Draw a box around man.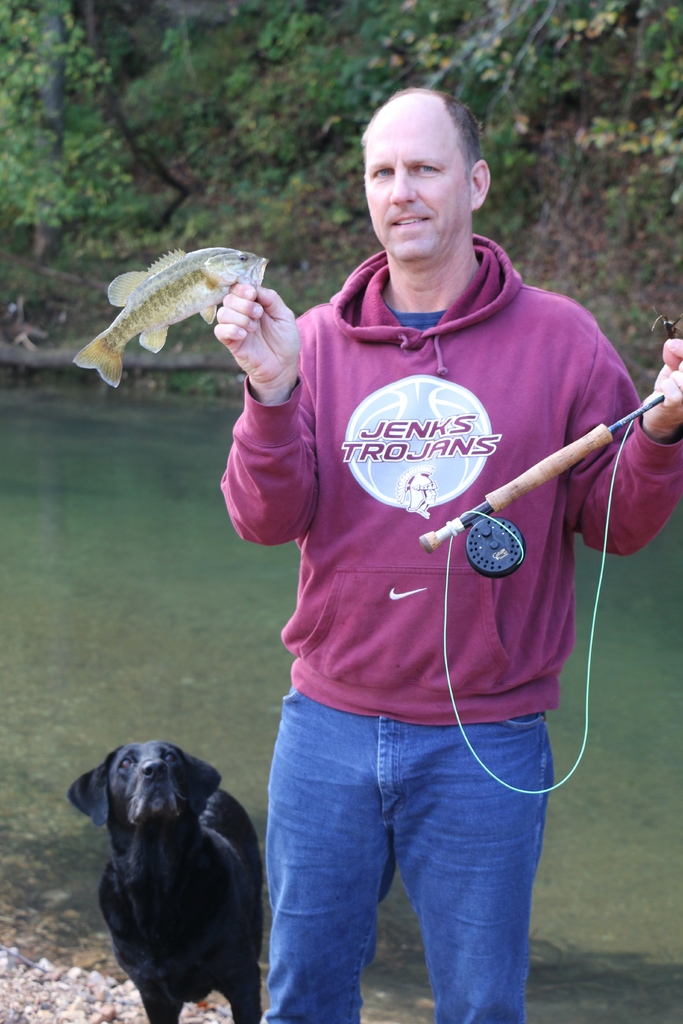
217, 88, 682, 1023.
